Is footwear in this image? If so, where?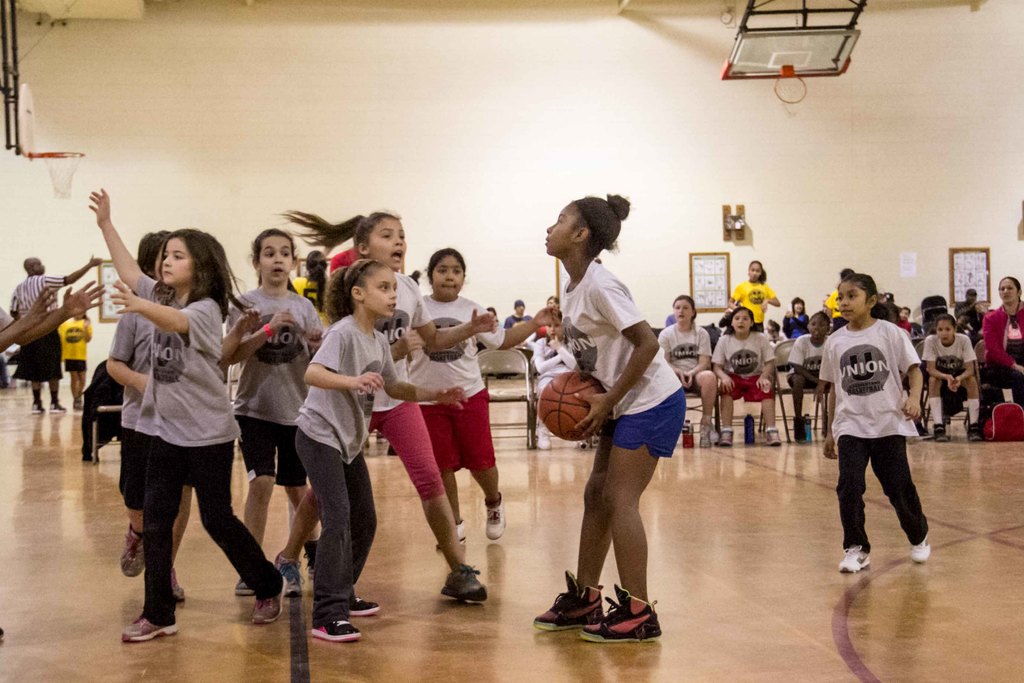
Yes, at (left=74, top=395, right=82, bottom=411).
